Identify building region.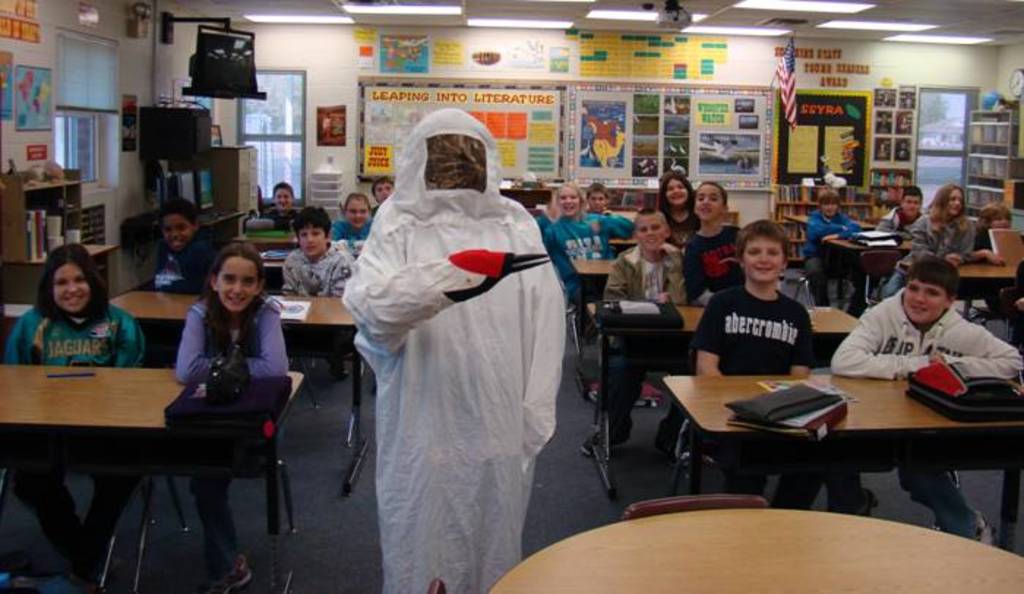
Region: bbox=[0, 0, 1023, 593].
